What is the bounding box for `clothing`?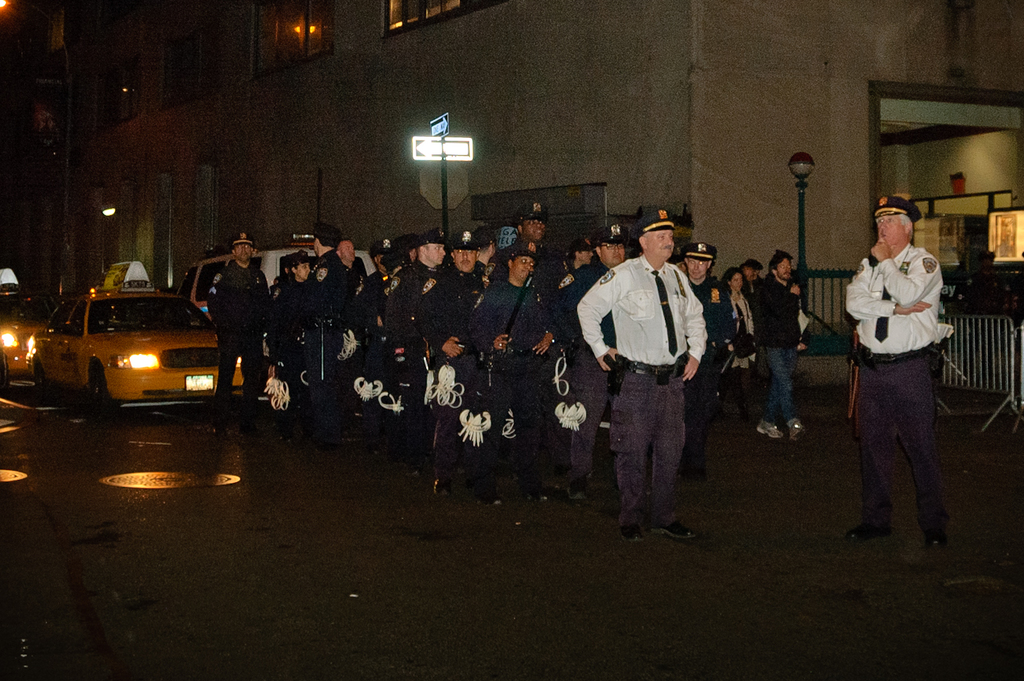
{"left": 834, "top": 223, "right": 973, "bottom": 510}.
